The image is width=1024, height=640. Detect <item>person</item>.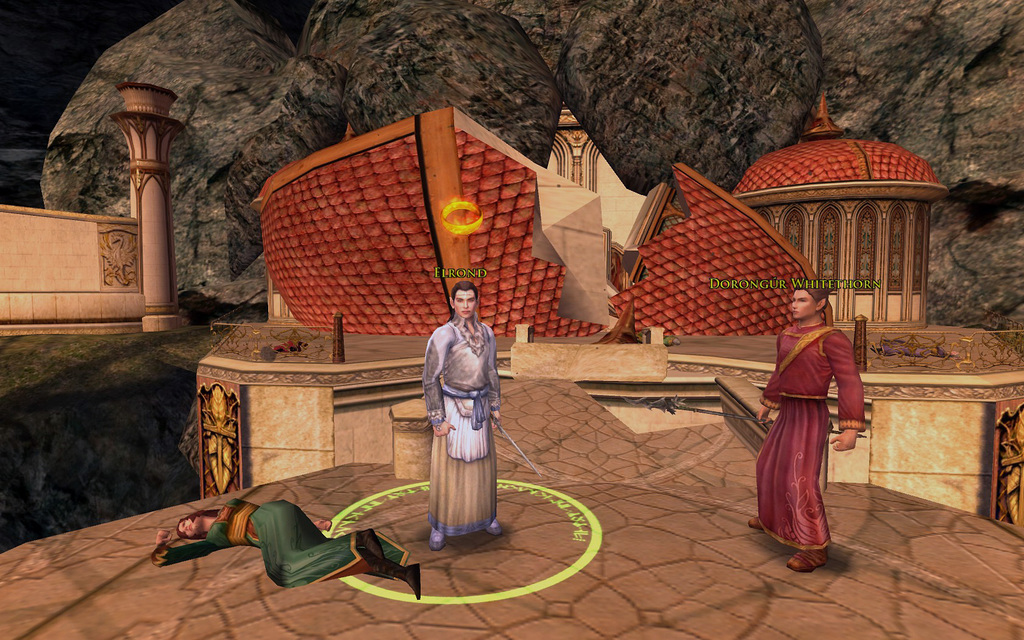
Detection: <box>417,267,499,541</box>.
